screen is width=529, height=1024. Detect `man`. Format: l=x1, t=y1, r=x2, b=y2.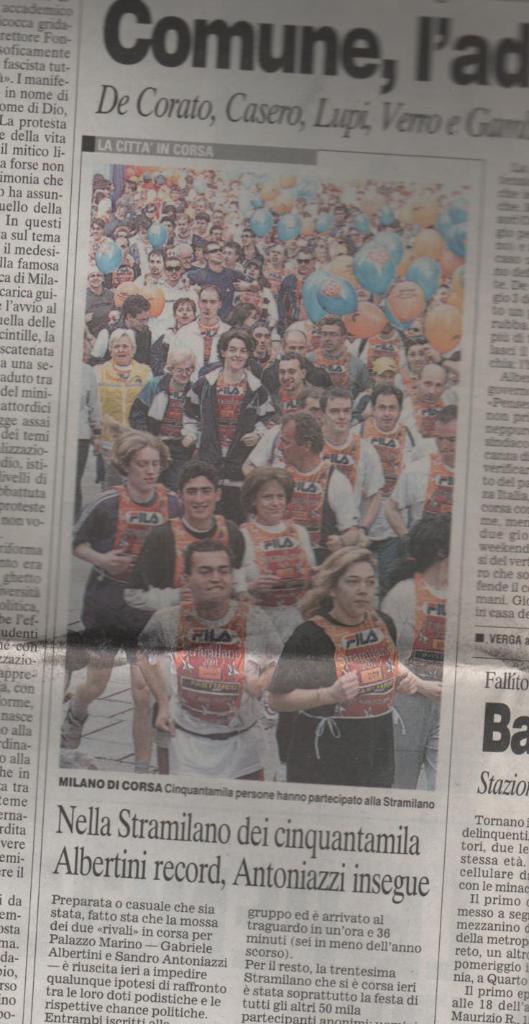
l=400, t=365, r=457, b=445.
